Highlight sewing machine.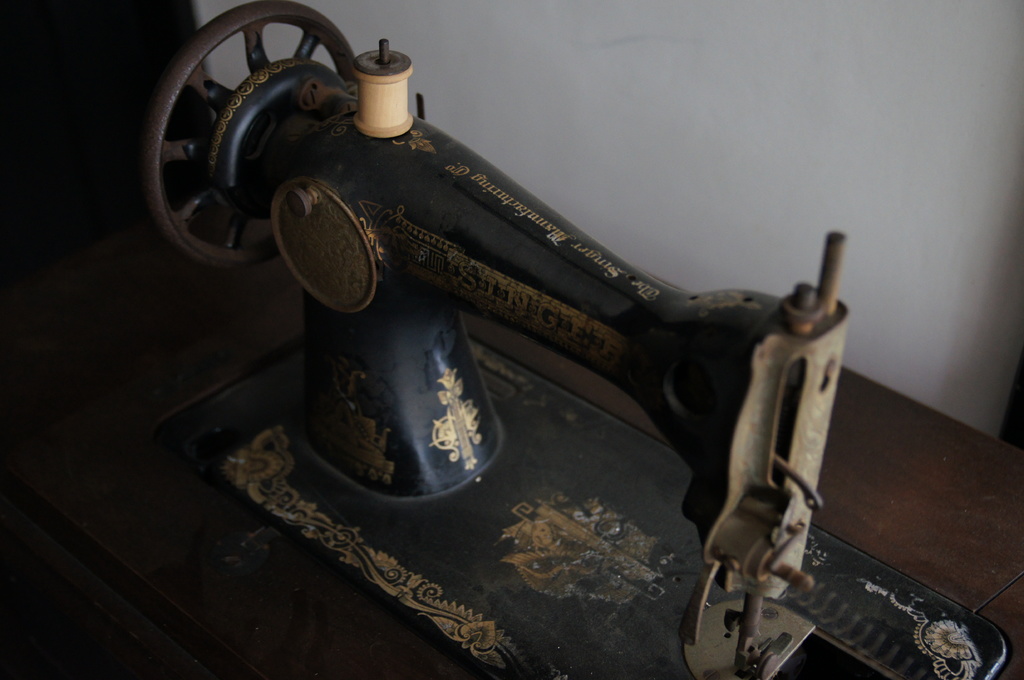
Highlighted region: 136/0/1012/679.
